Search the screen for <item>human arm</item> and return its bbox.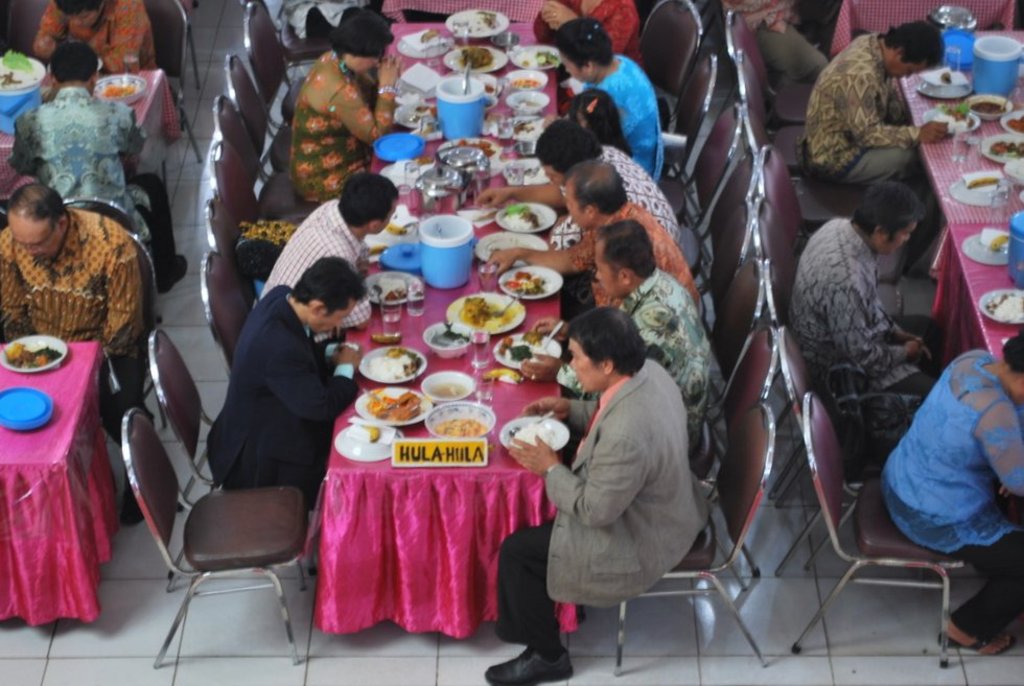
Found: Rect(531, 0, 560, 47).
